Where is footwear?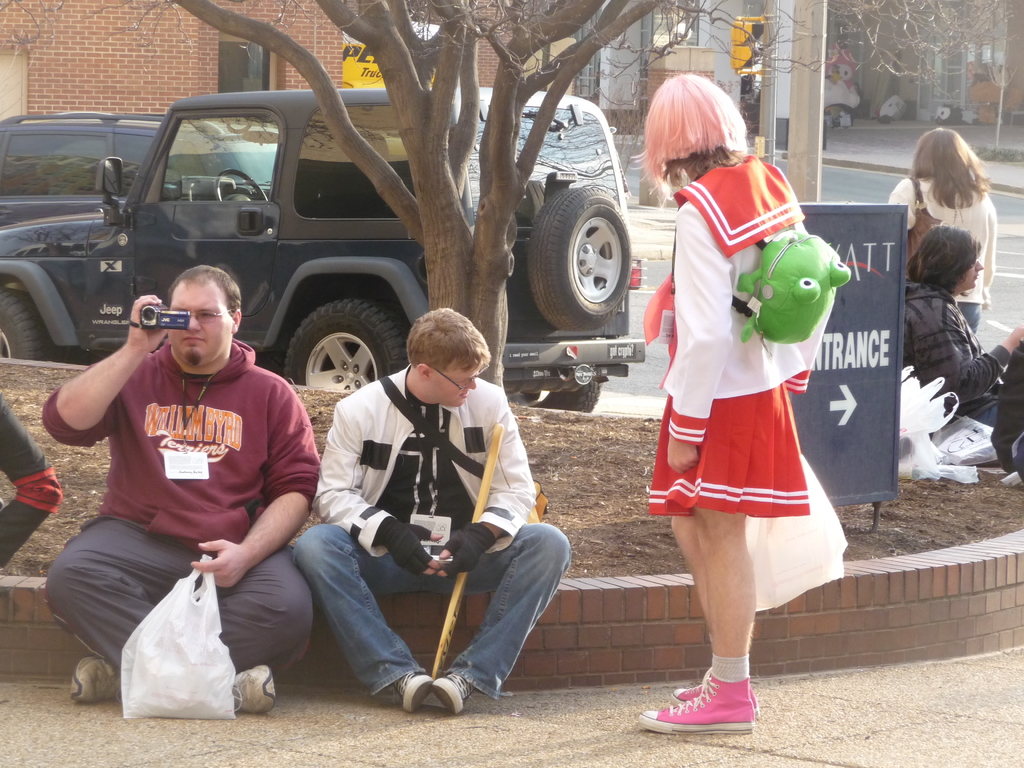
[432, 673, 479, 712].
